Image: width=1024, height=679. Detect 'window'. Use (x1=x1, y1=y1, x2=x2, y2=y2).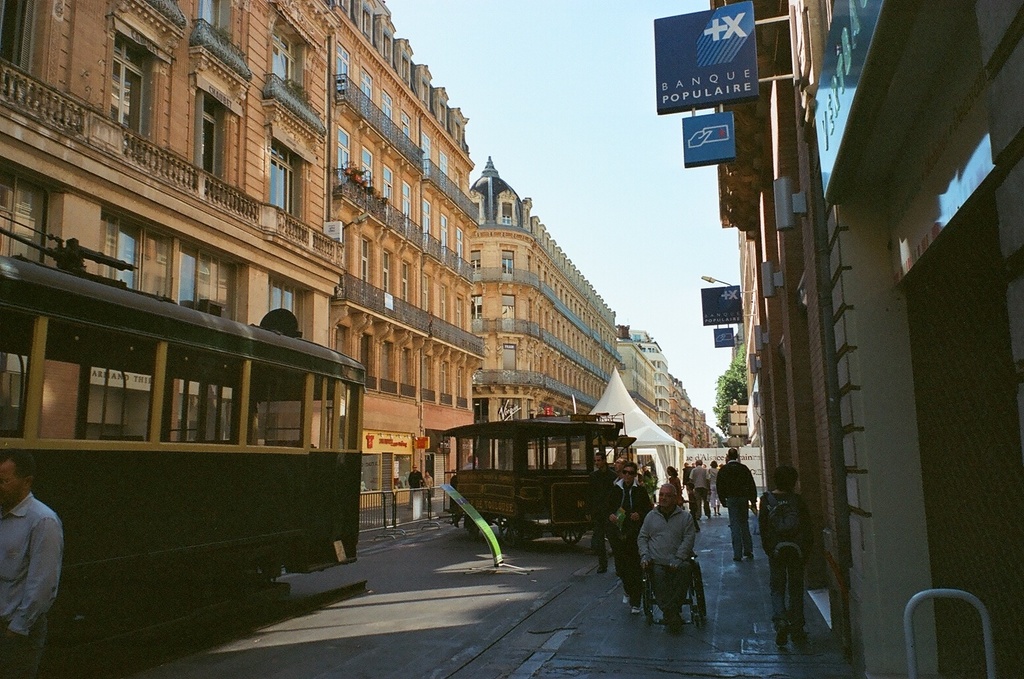
(x1=381, y1=92, x2=395, y2=139).
